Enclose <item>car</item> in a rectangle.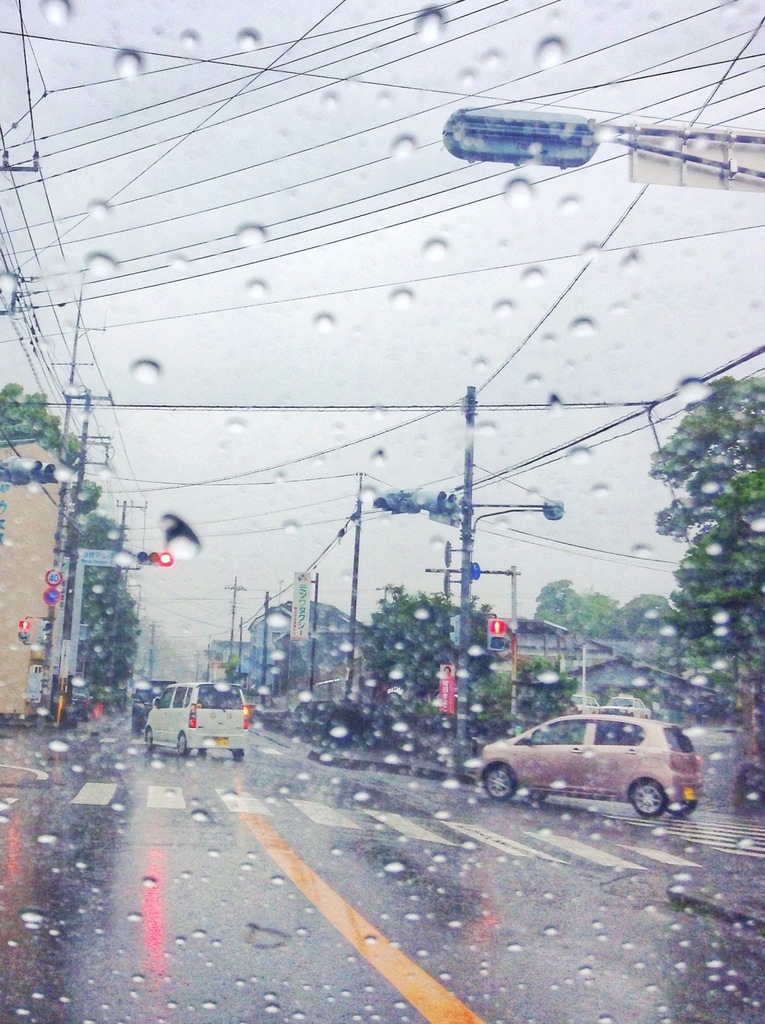
BBox(481, 712, 700, 812).
